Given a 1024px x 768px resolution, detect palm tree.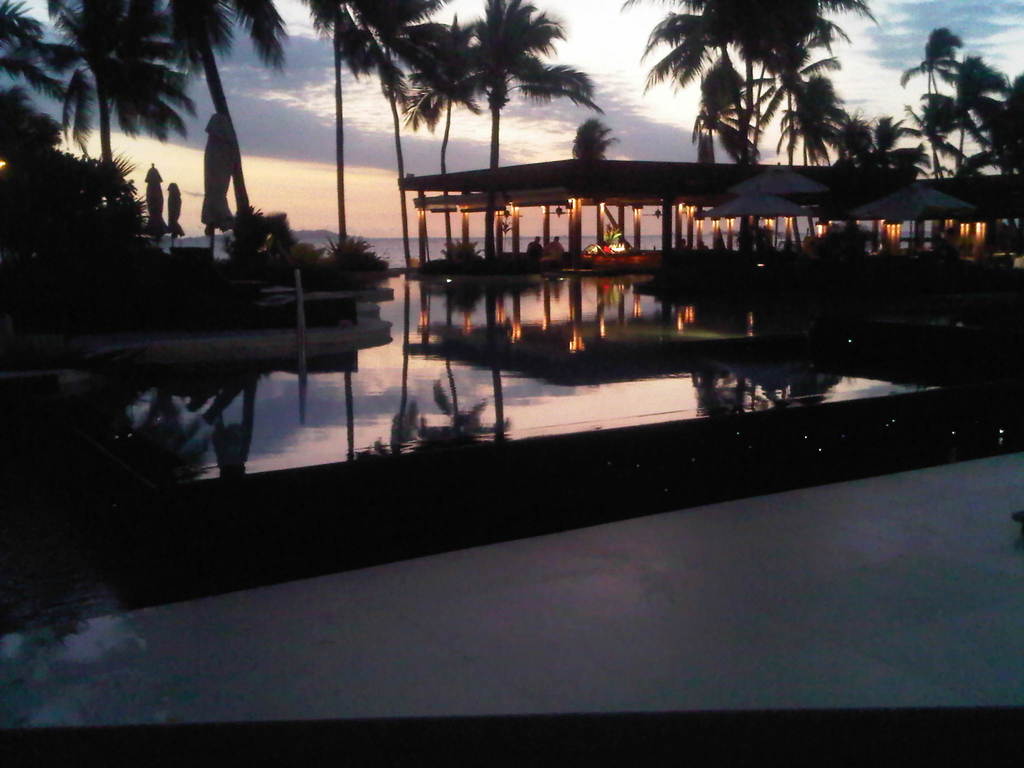
select_region(27, 0, 159, 243).
